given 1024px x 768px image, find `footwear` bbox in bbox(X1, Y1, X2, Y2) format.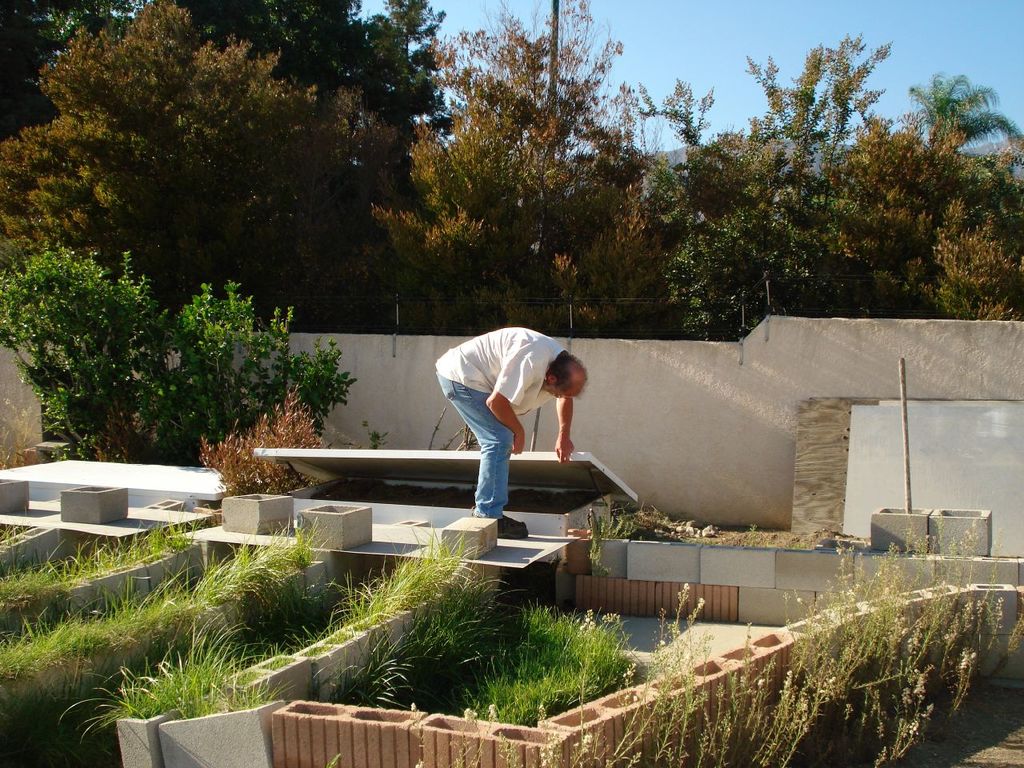
bbox(498, 514, 532, 542).
